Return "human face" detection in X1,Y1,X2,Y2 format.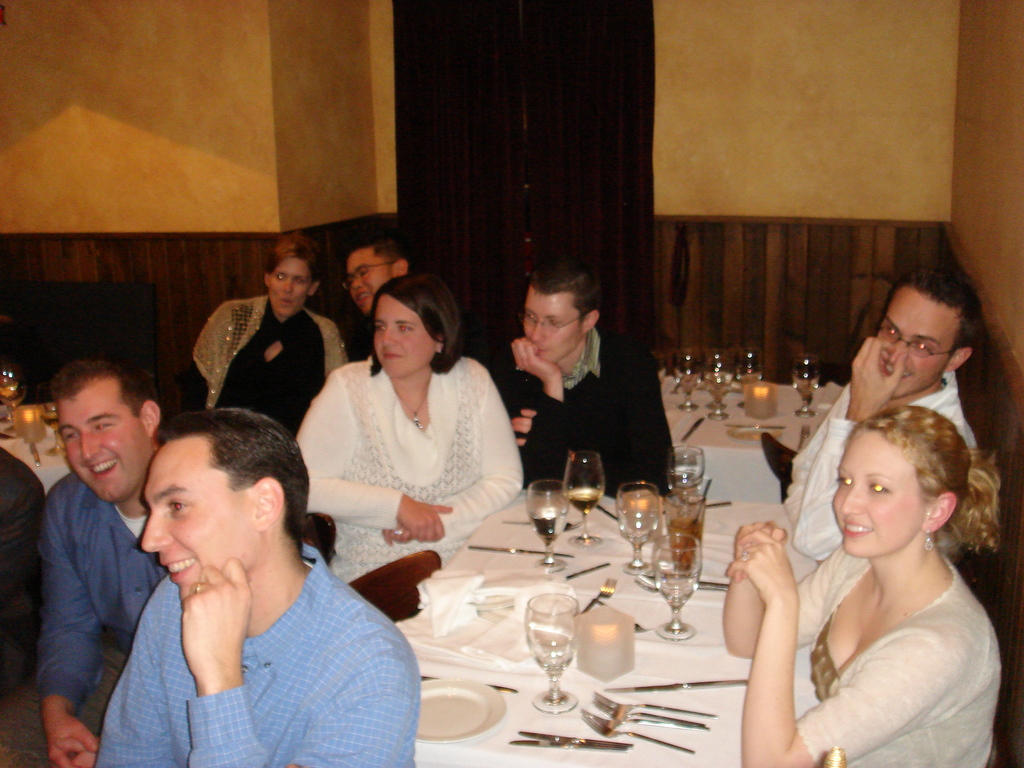
264,259,309,323.
